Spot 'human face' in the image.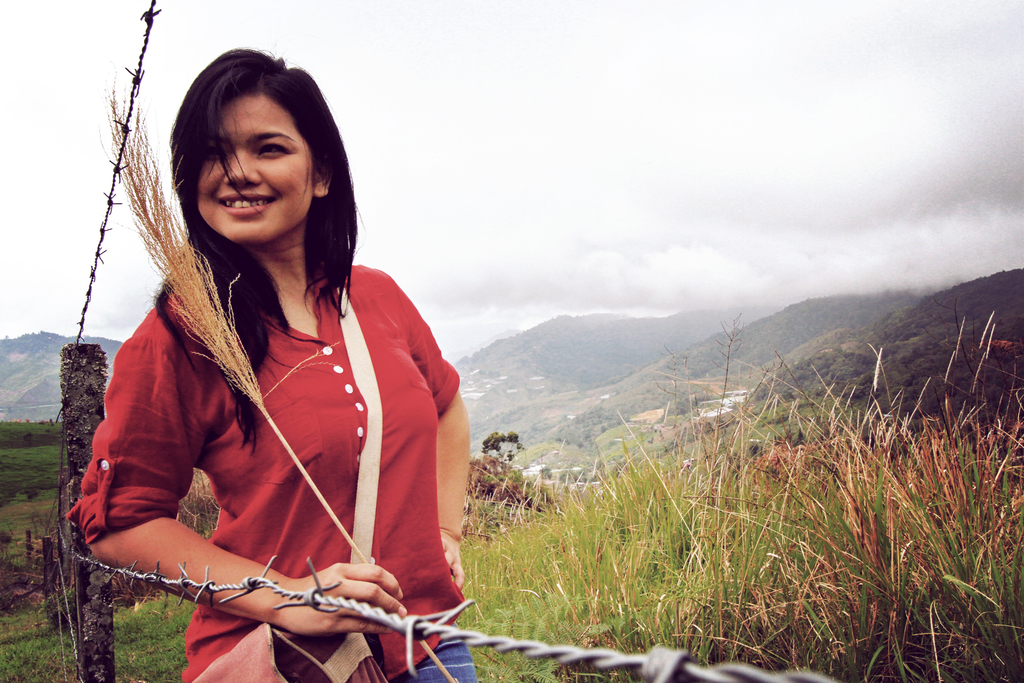
'human face' found at rect(194, 99, 312, 238).
